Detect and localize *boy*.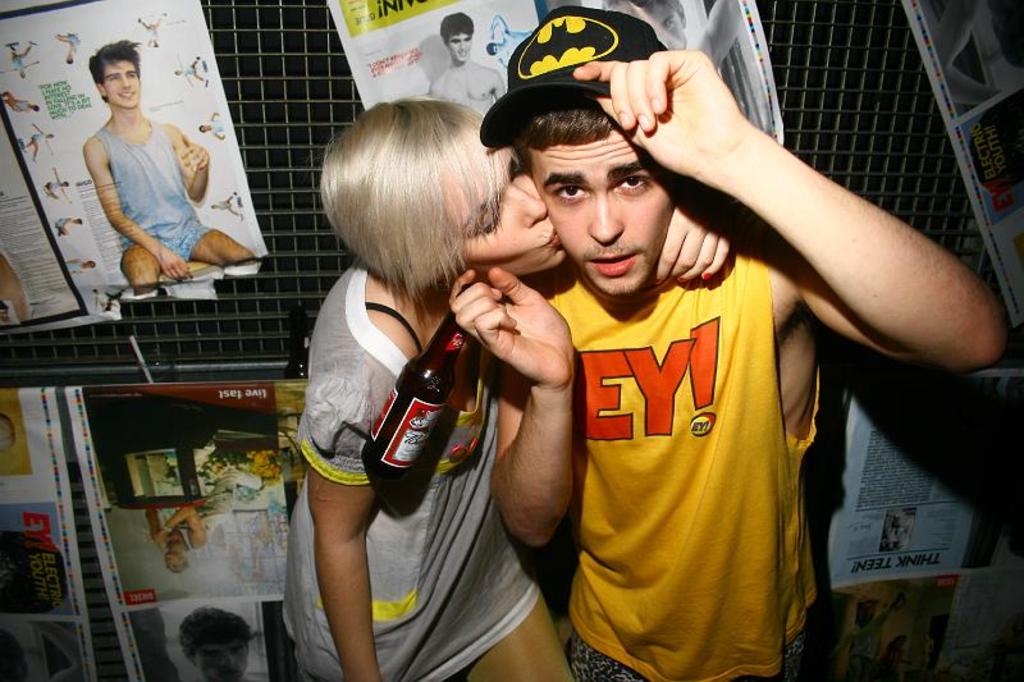
Localized at {"x1": 445, "y1": 8, "x2": 1009, "y2": 681}.
